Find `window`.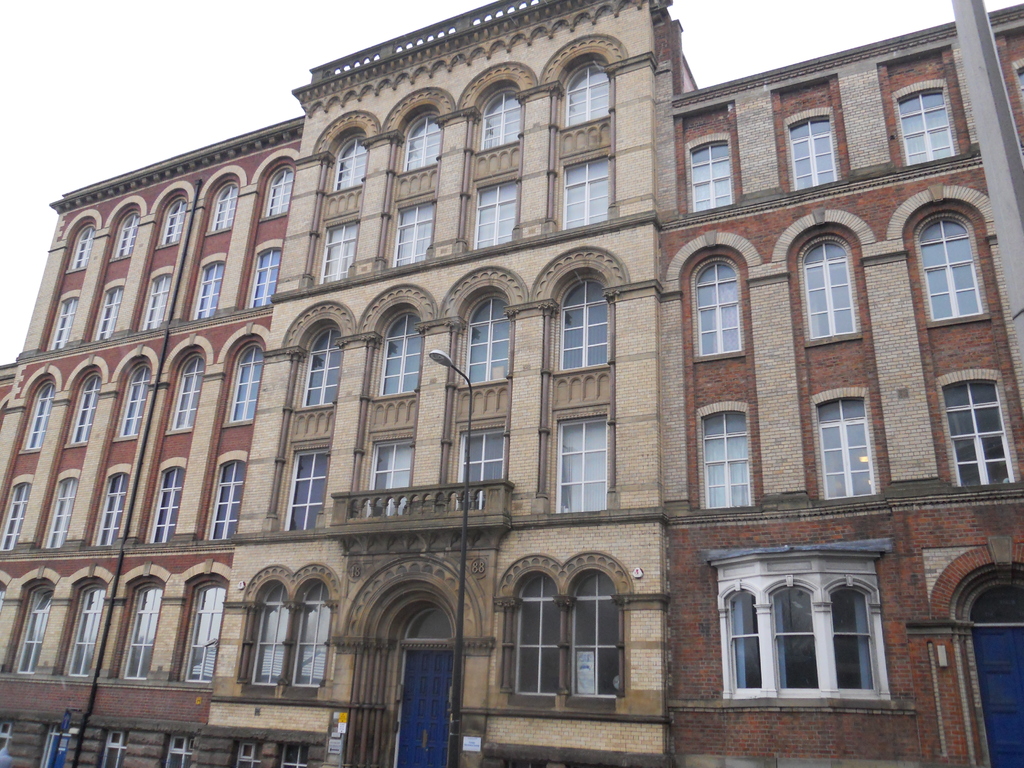
BBox(104, 212, 141, 260).
